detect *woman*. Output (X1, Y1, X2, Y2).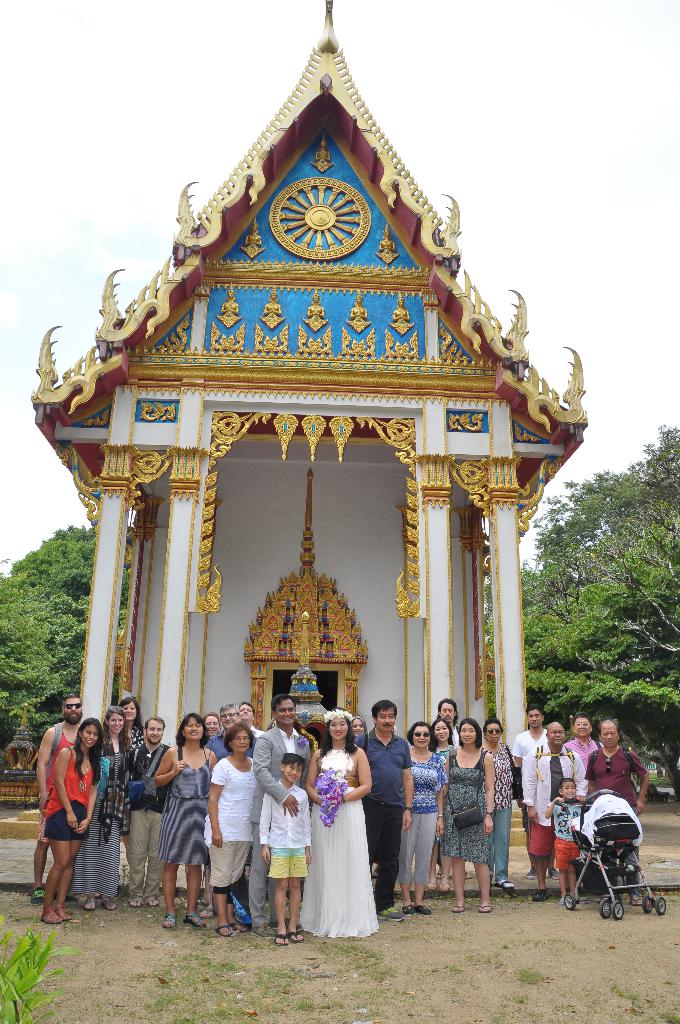
(207, 725, 257, 940).
